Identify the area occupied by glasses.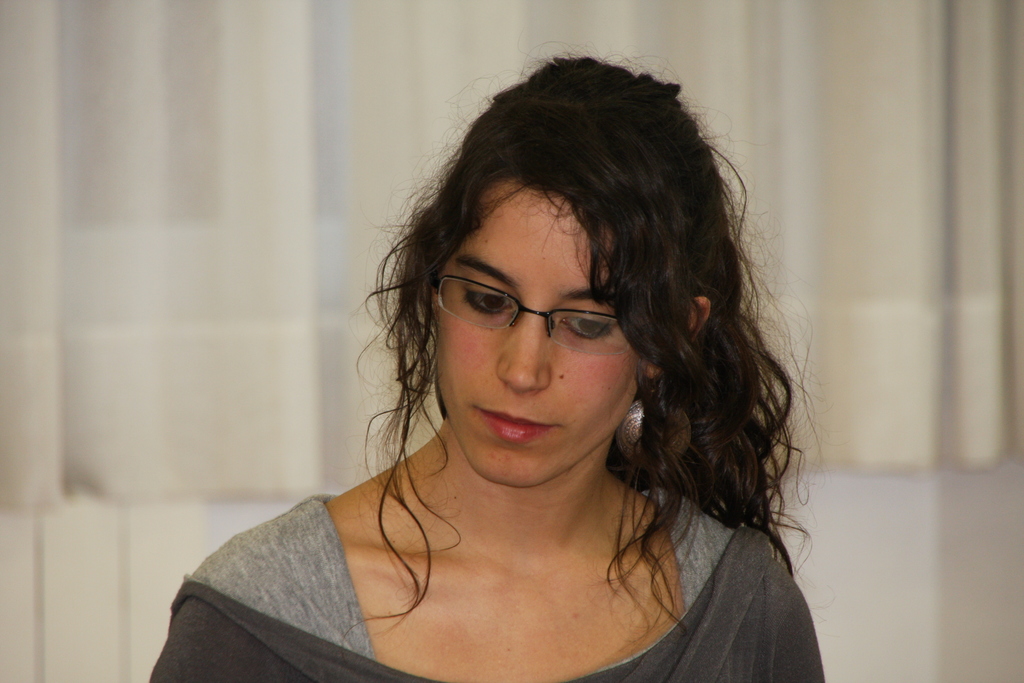
Area: box(427, 270, 644, 353).
